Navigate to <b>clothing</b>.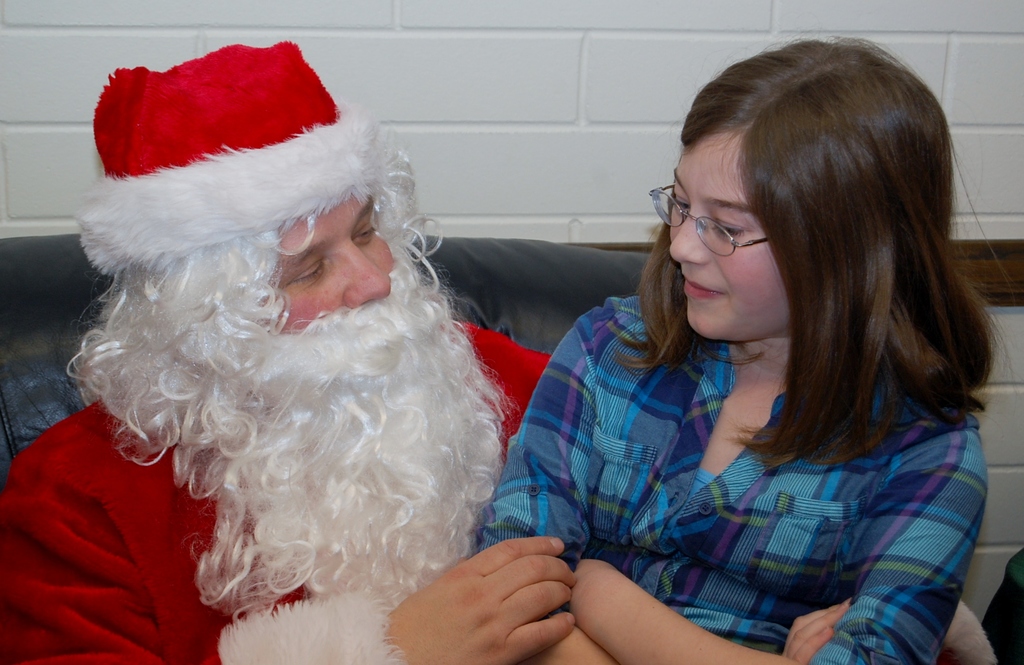
Navigation target: [left=493, top=262, right=1004, bottom=652].
